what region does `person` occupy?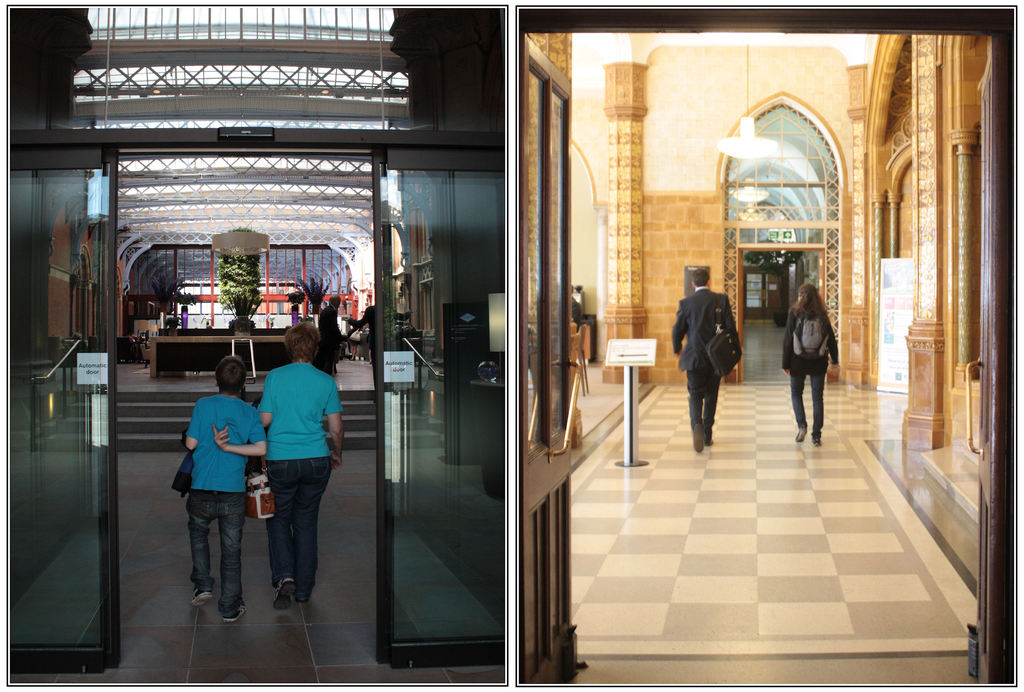
select_region(348, 307, 377, 387).
